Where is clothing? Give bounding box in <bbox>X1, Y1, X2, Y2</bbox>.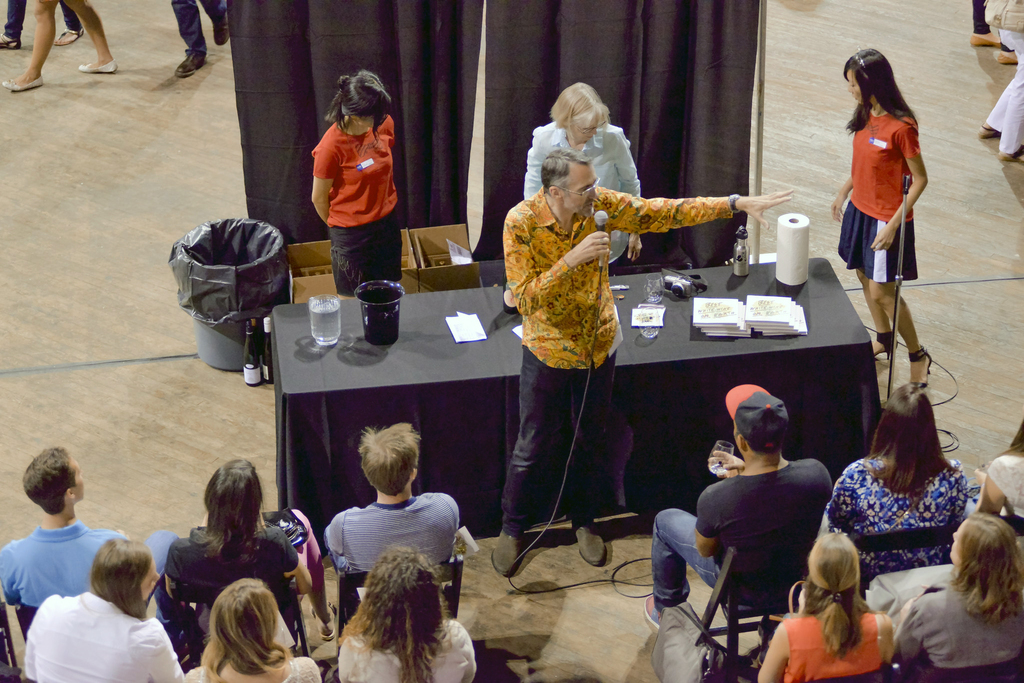
<bbox>502, 183, 733, 532</bbox>.
